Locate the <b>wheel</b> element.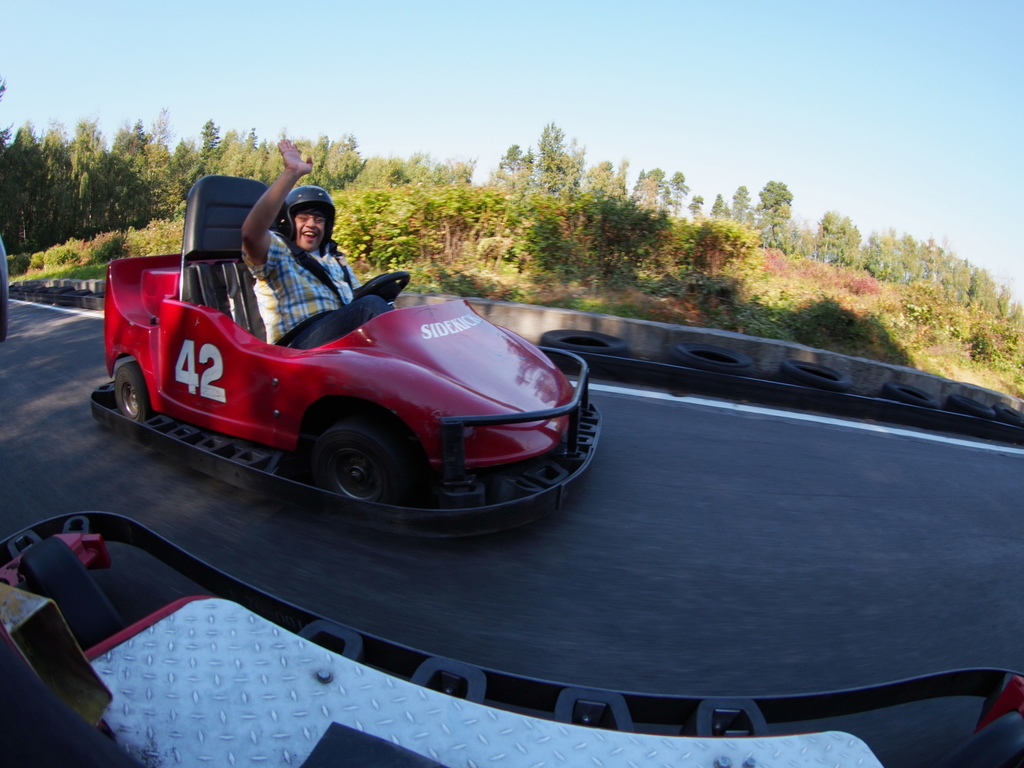
Element bbox: [303,420,399,509].
